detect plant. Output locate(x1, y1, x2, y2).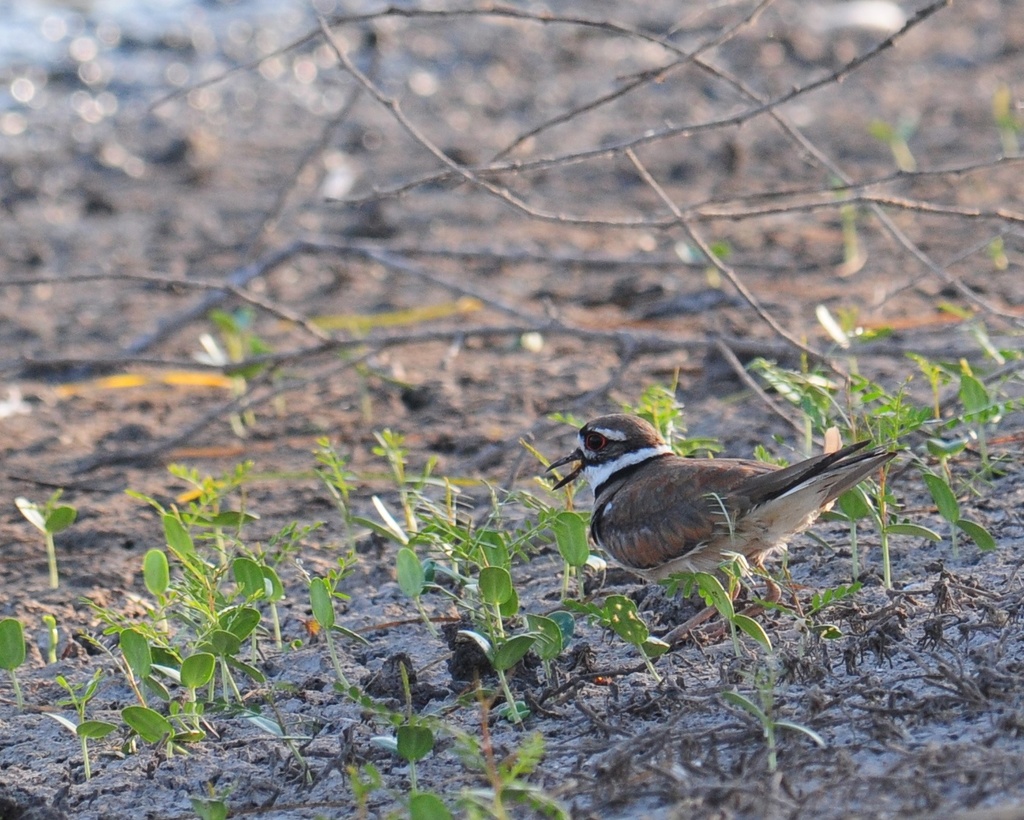
locate(873, 108, 920, 176).
